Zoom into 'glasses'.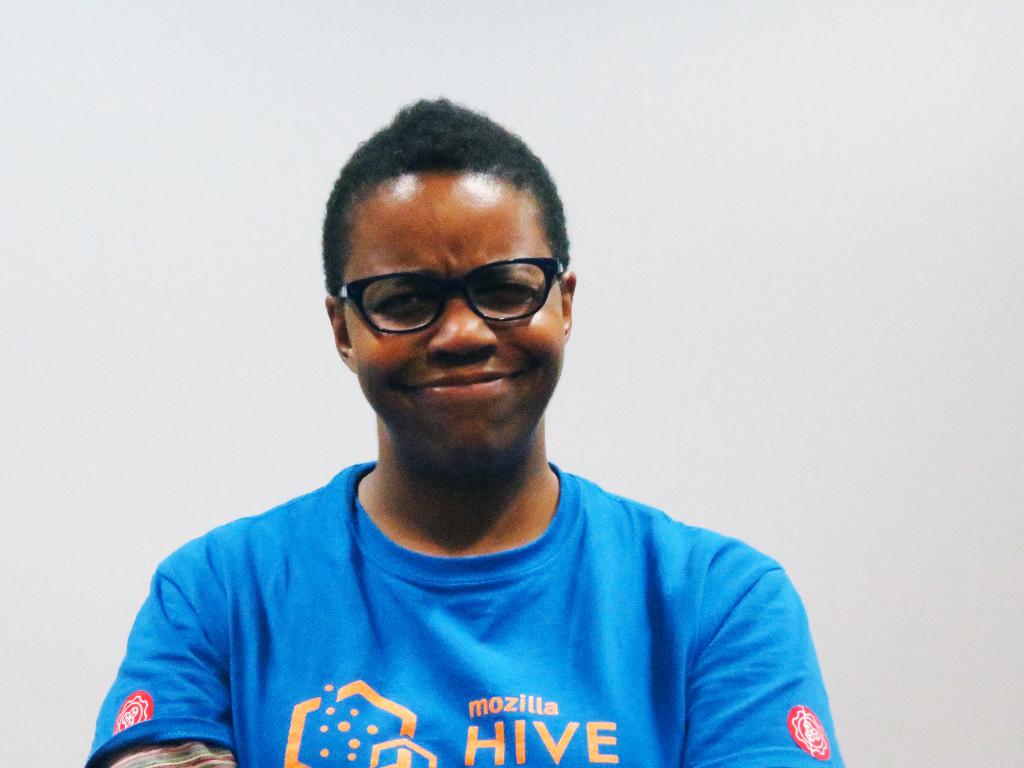
Zoom target: 333 256 567 335.
